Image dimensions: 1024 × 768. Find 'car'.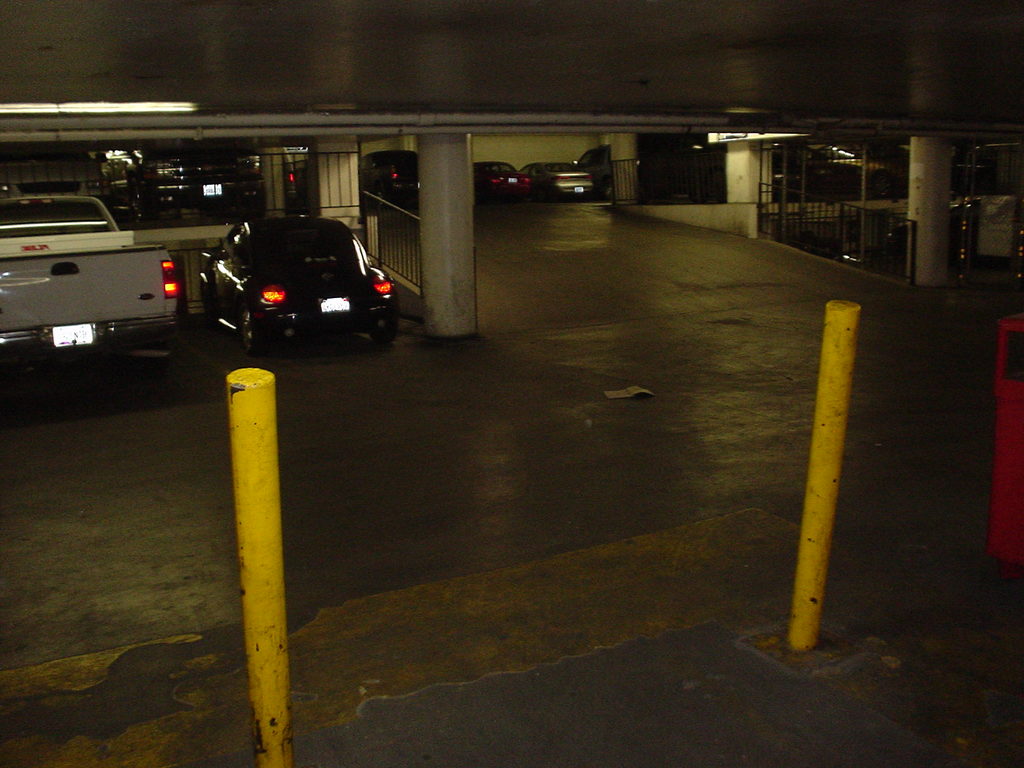
detection(469, 161, 527, 196).
